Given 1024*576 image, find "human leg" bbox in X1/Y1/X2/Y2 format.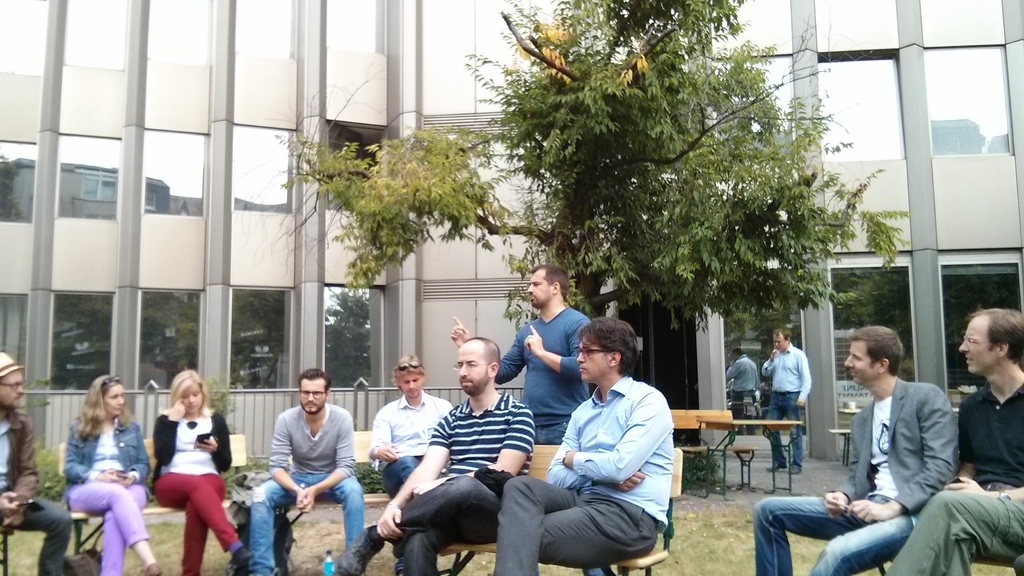
148/467/243/573.
